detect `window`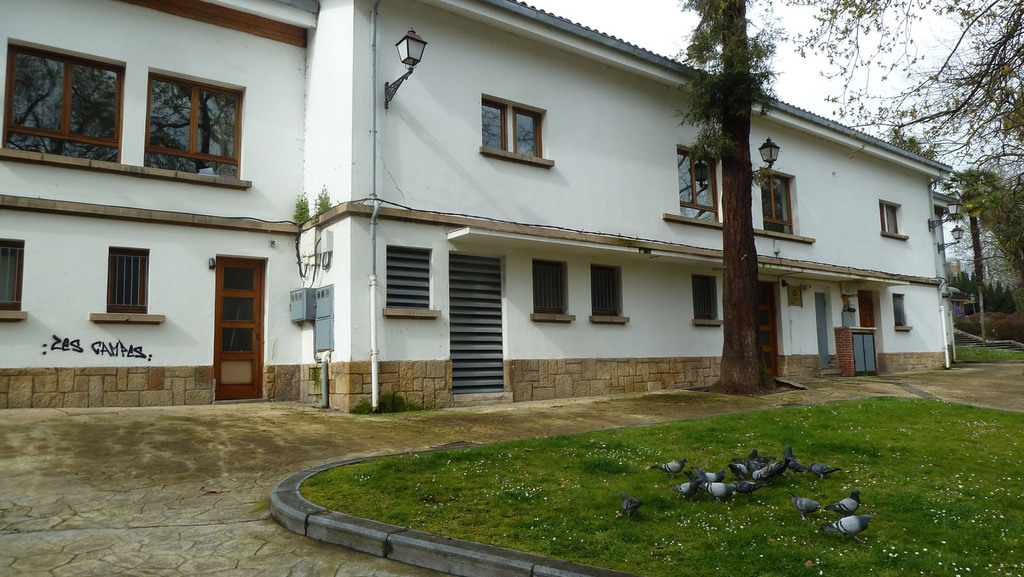
682,151,715,220
